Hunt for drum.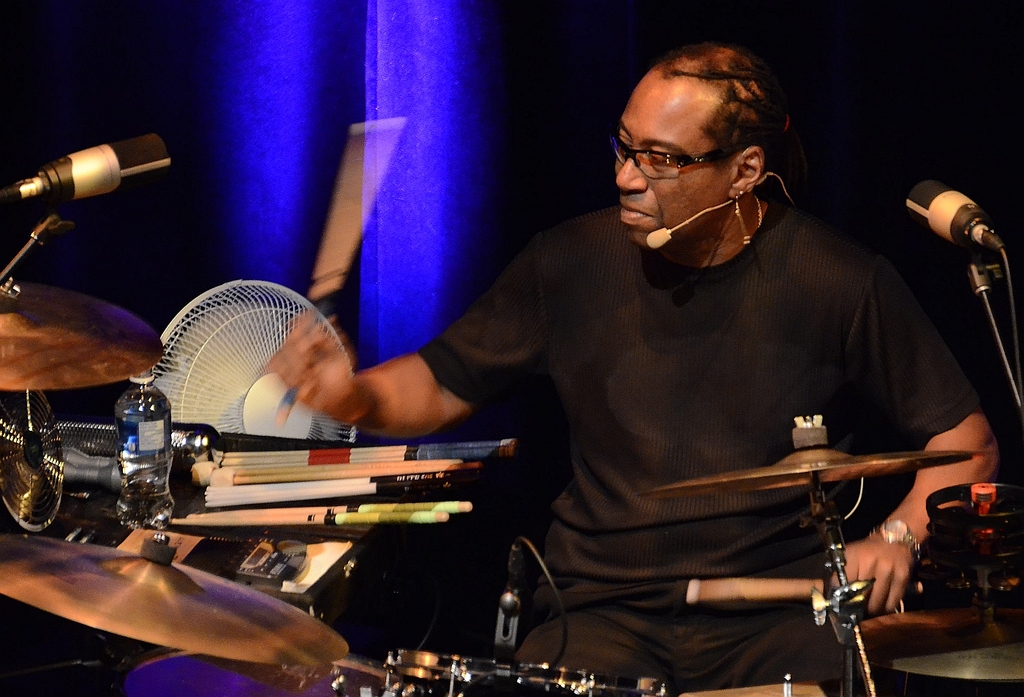
Hunted down at [left=115, top=639, right=373, bottom=696].
